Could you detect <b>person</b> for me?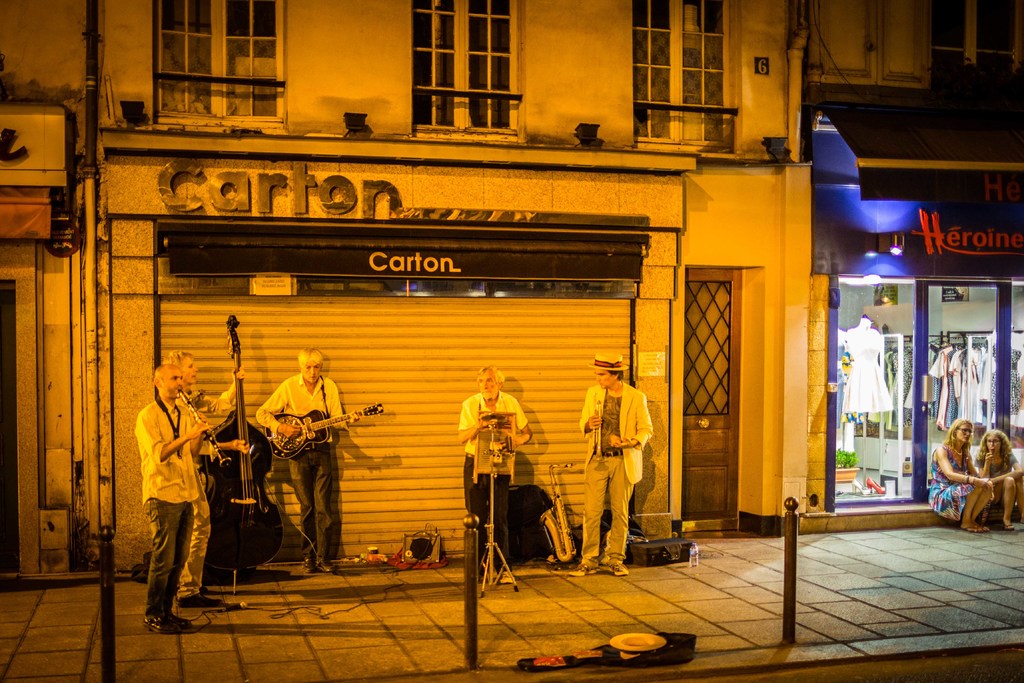
Detection result: (253,347,358,573).
